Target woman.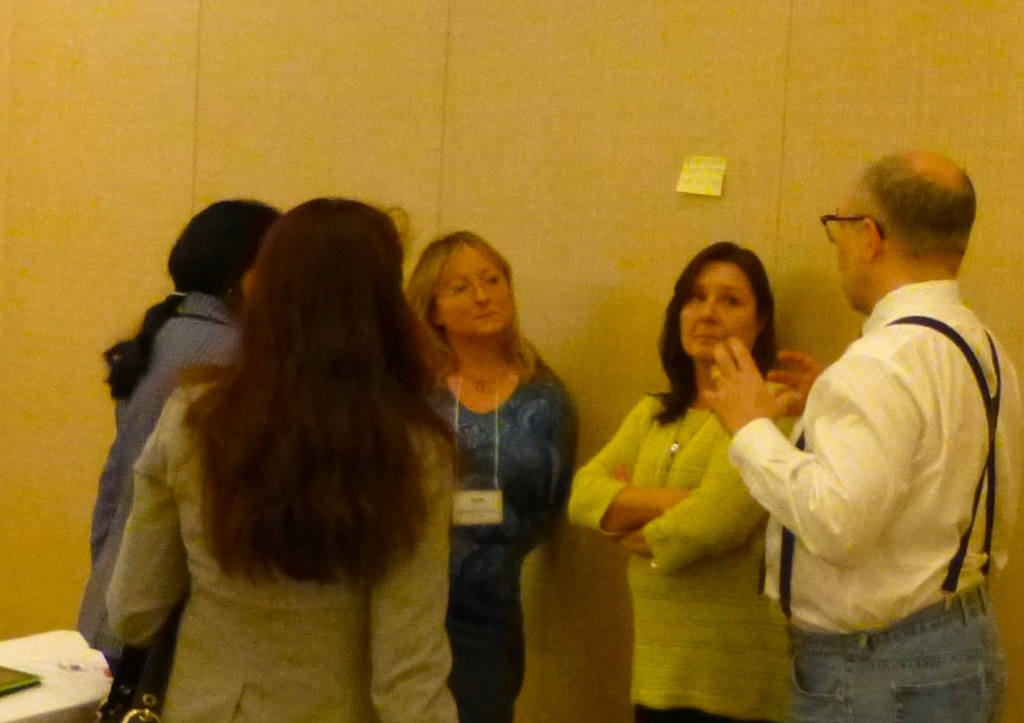
Target region: {"x1": 560, "y1": 237, "x2": 808, "y2": 722}.
